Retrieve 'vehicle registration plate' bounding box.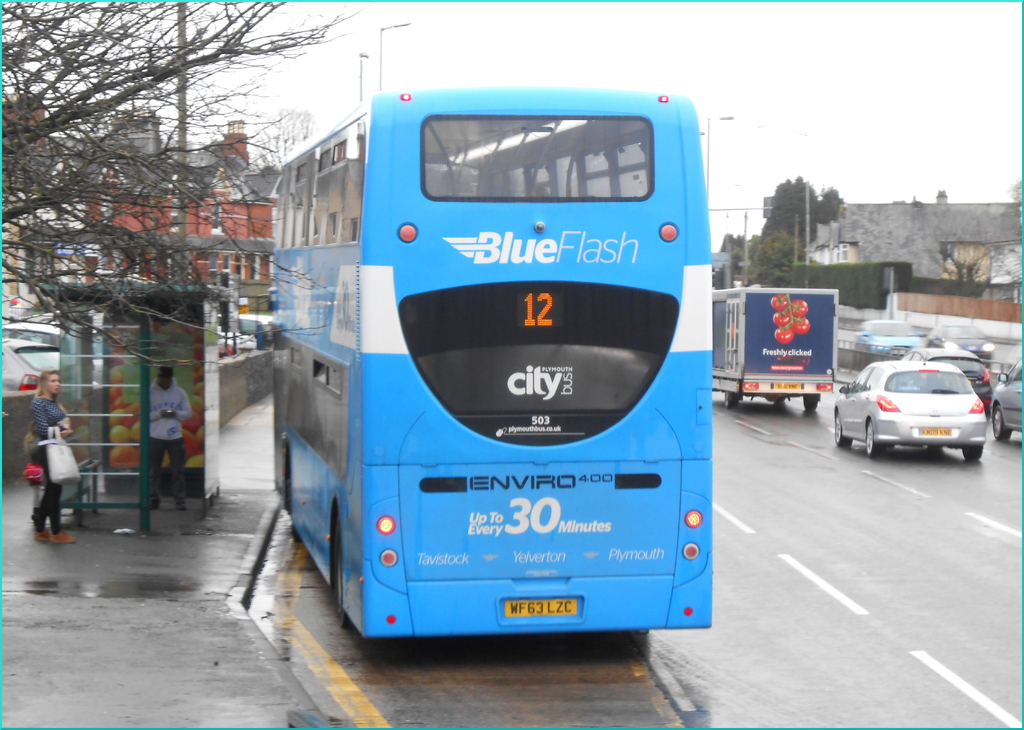
Bounding box: (772, 382, 802, 388).
